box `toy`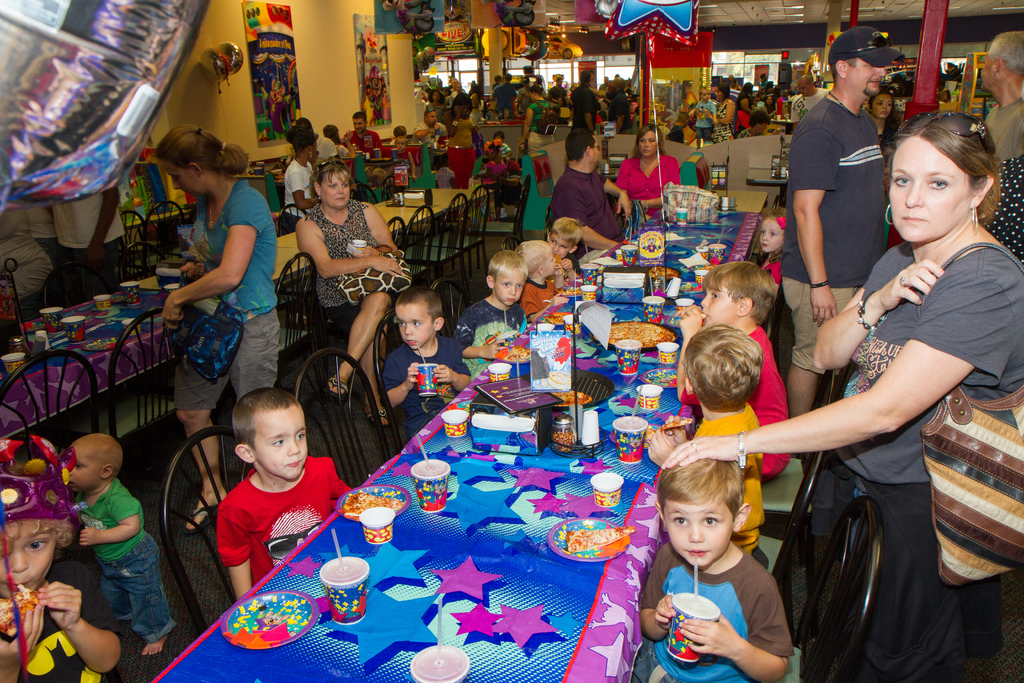
x1=379, y1=0, x2=439, y2=33
